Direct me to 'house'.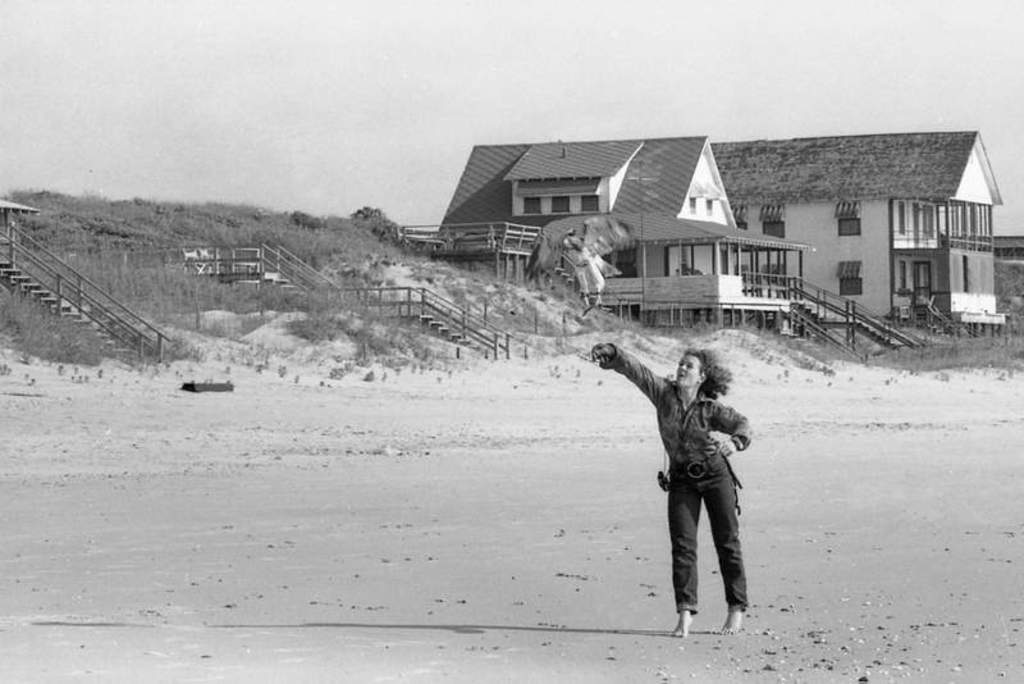
Direction: rect(712, 124, 1012, 330).
